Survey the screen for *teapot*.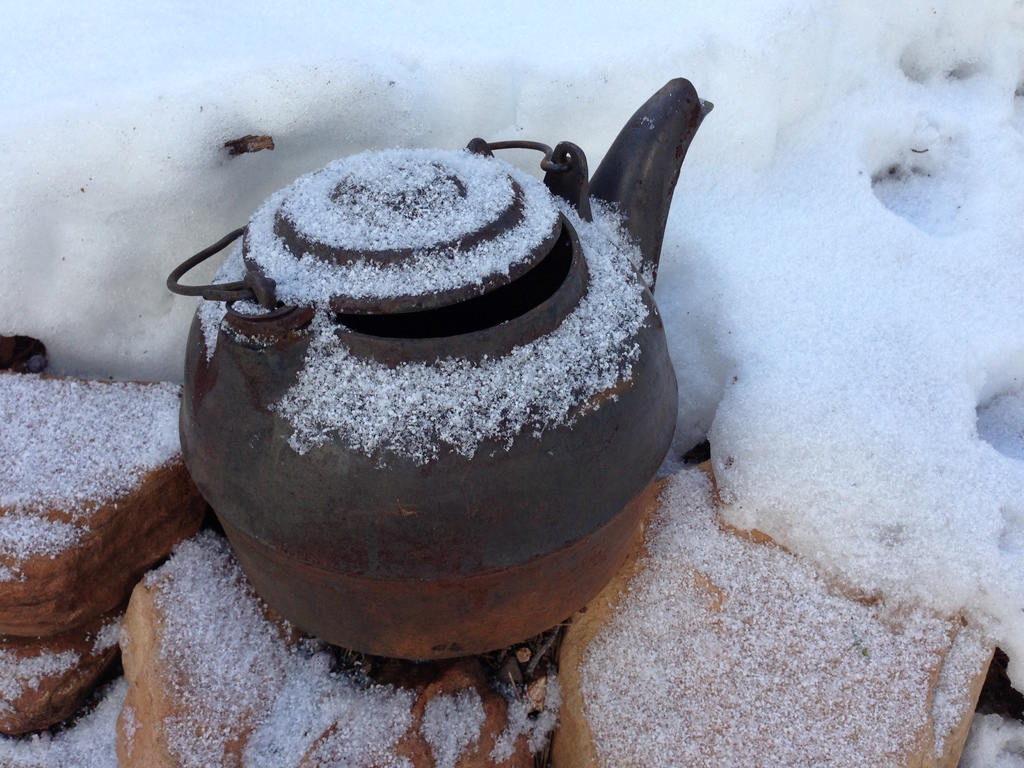
Survey found: 167:79:716:663.
